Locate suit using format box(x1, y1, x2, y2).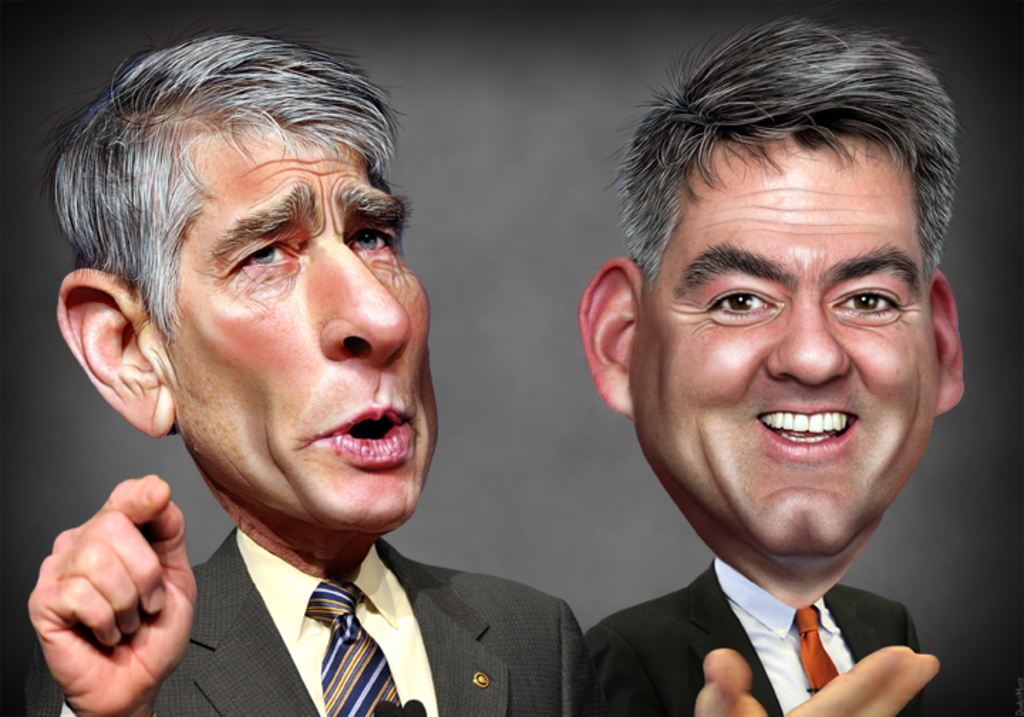
box(585, 558, 920, 716).
